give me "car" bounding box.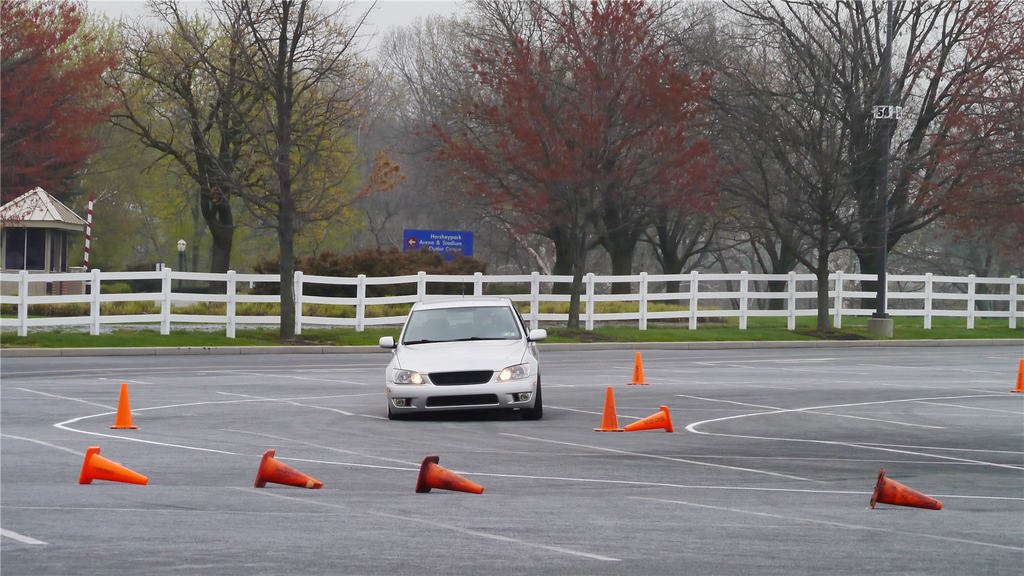
BBox(377, 291, 551, 417).
